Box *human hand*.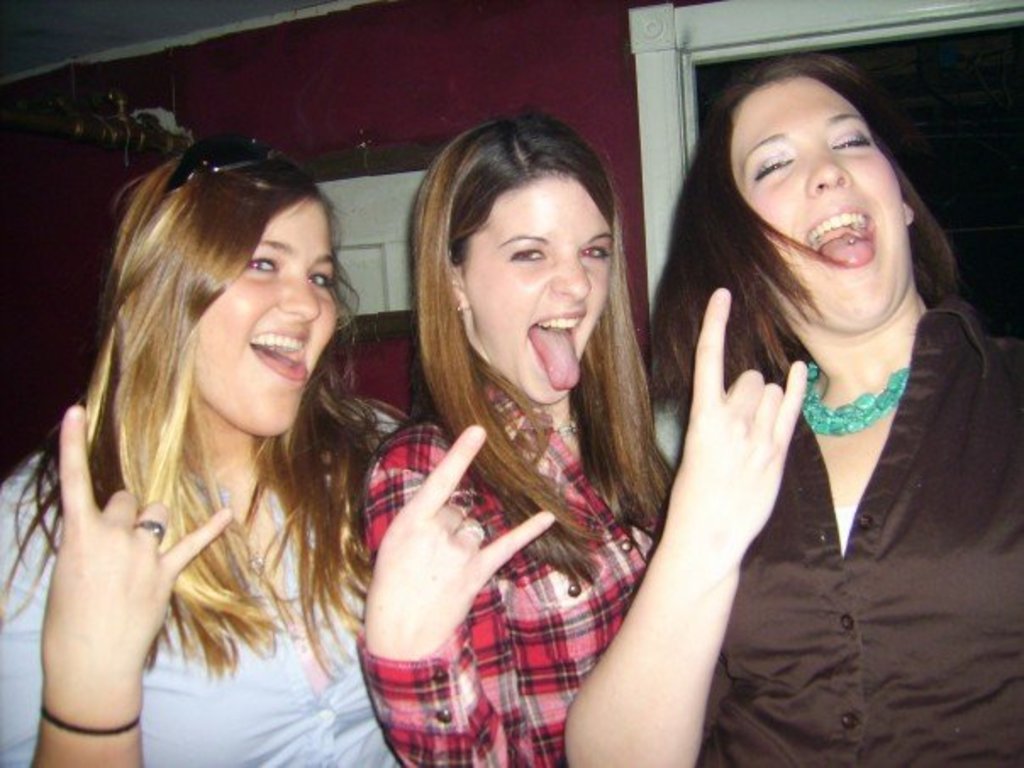
Rect(59, 402, 234, 683).
